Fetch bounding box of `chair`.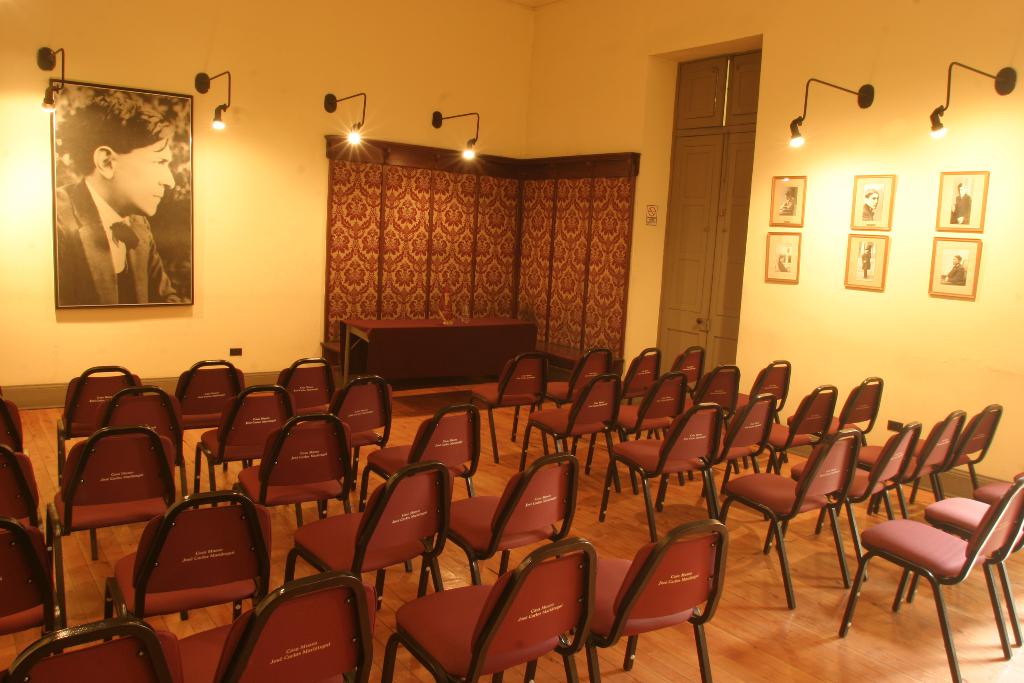
Bbox: box=[716, 389, 794, 478].
